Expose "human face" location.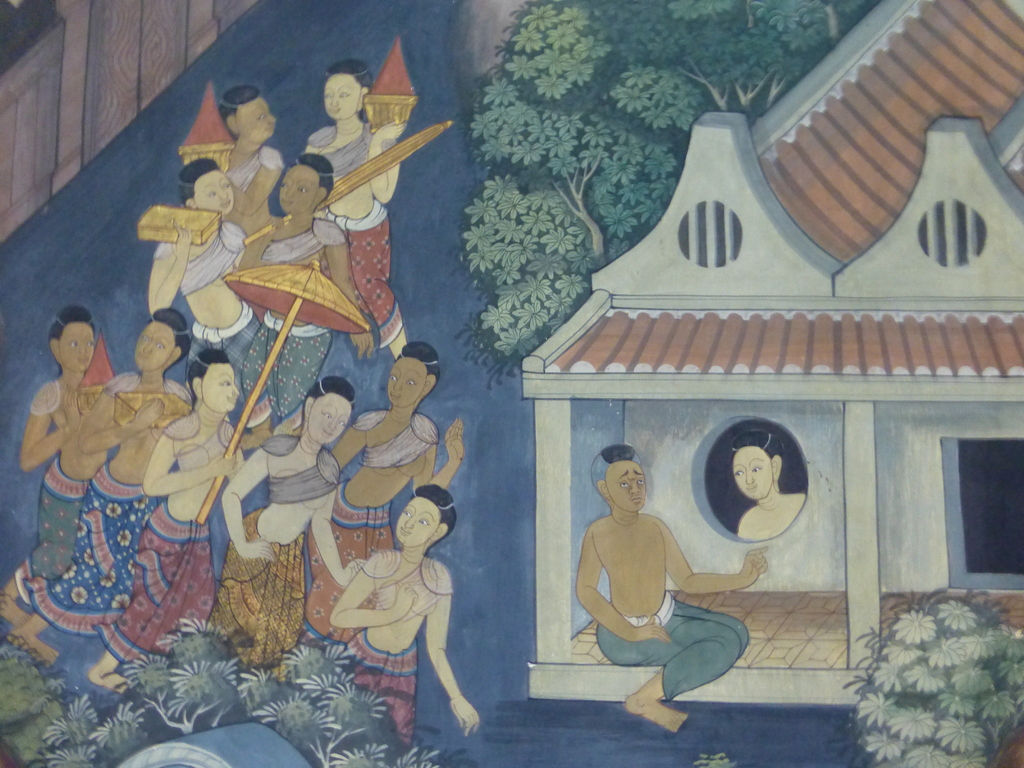
Exposed at left=248, top=102, right=275, bottom=138.
